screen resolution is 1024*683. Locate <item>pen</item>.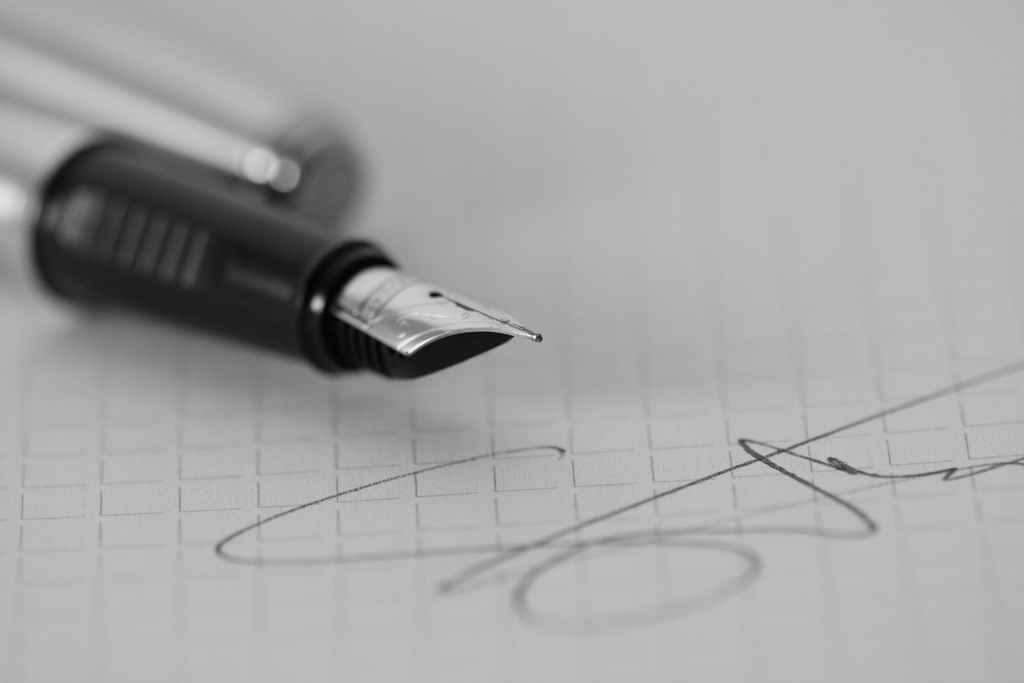
0:0:544:393.
